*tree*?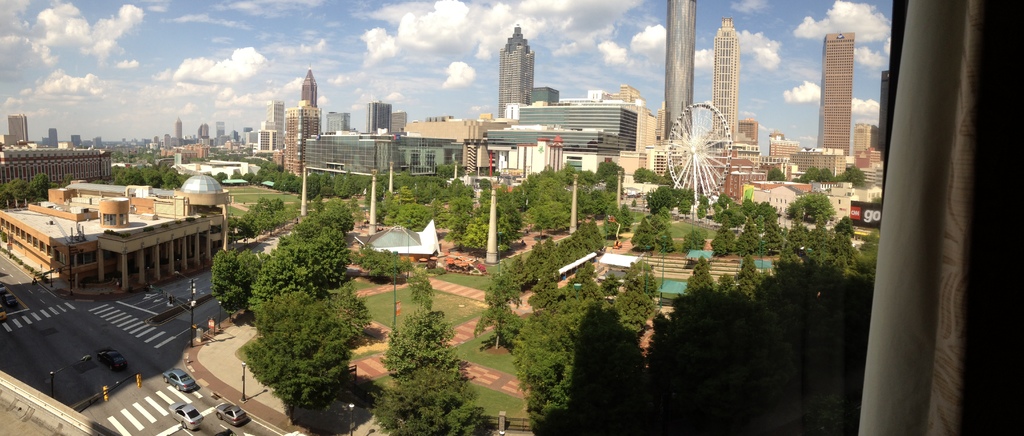
left=232, top=168, right=243, bottom=181
